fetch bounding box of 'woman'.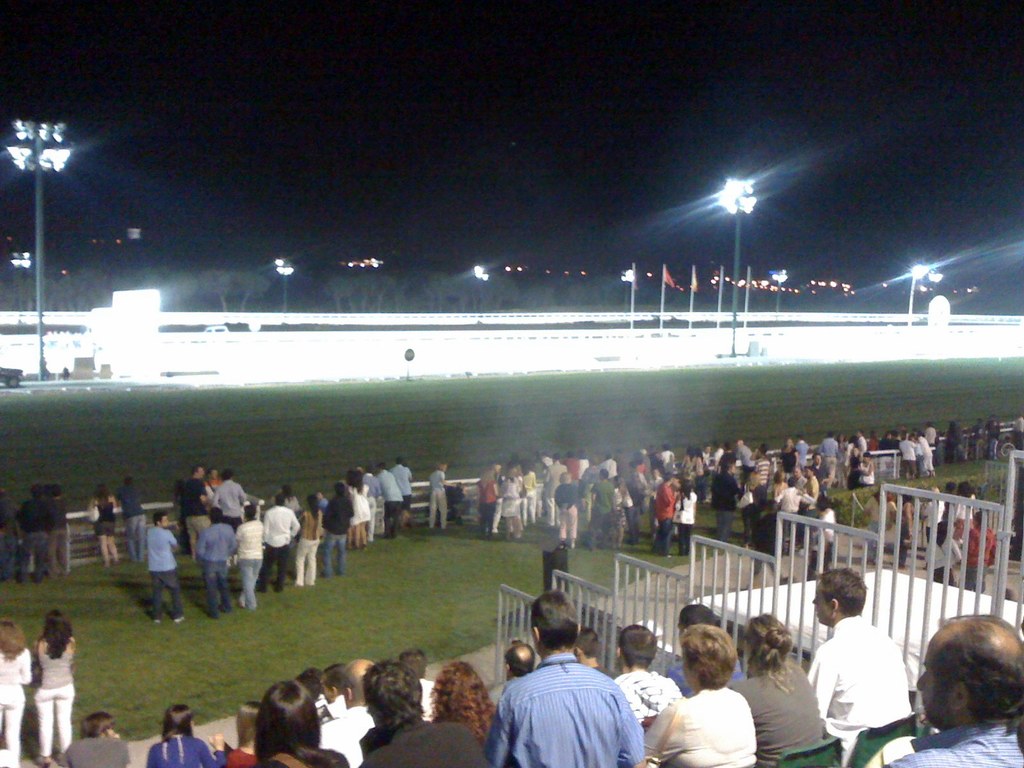
Bbox: [86, 487, 121, 573].
